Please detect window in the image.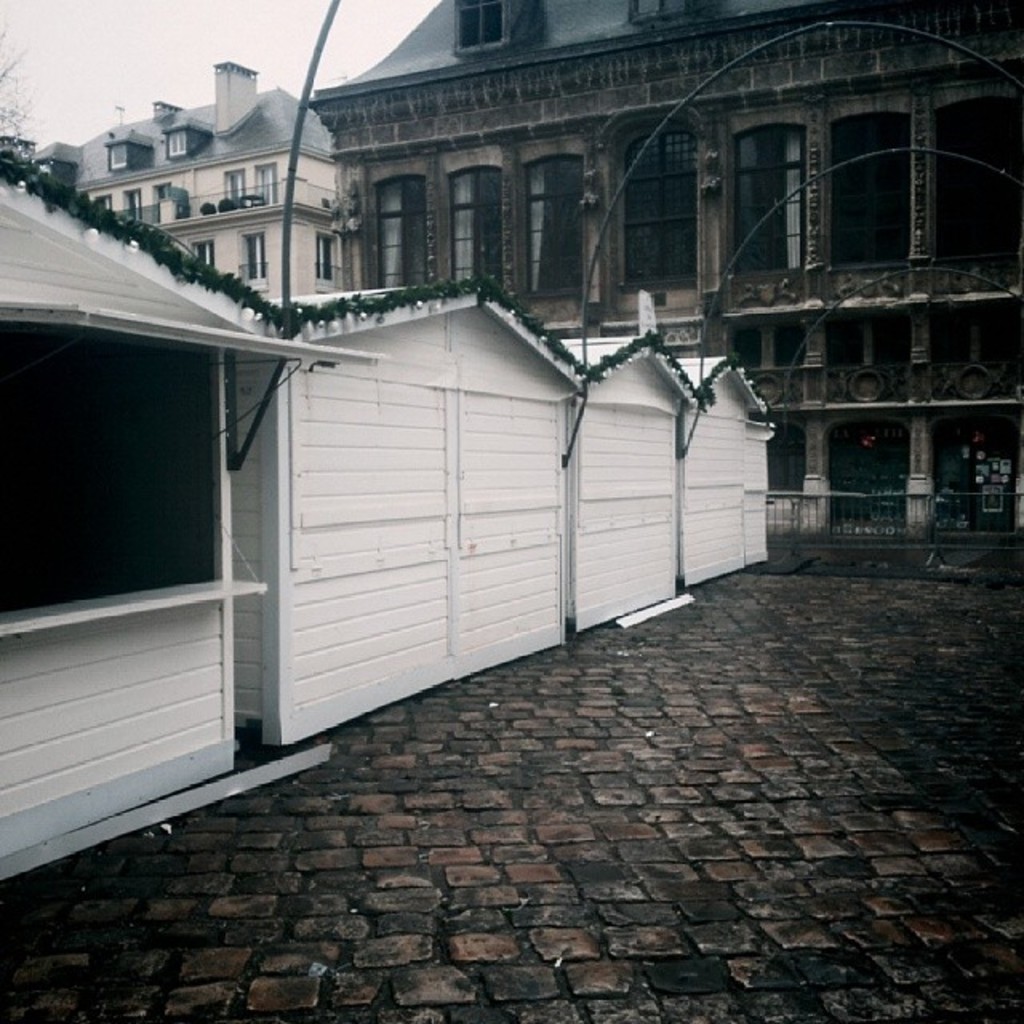
531:154:587:294.
